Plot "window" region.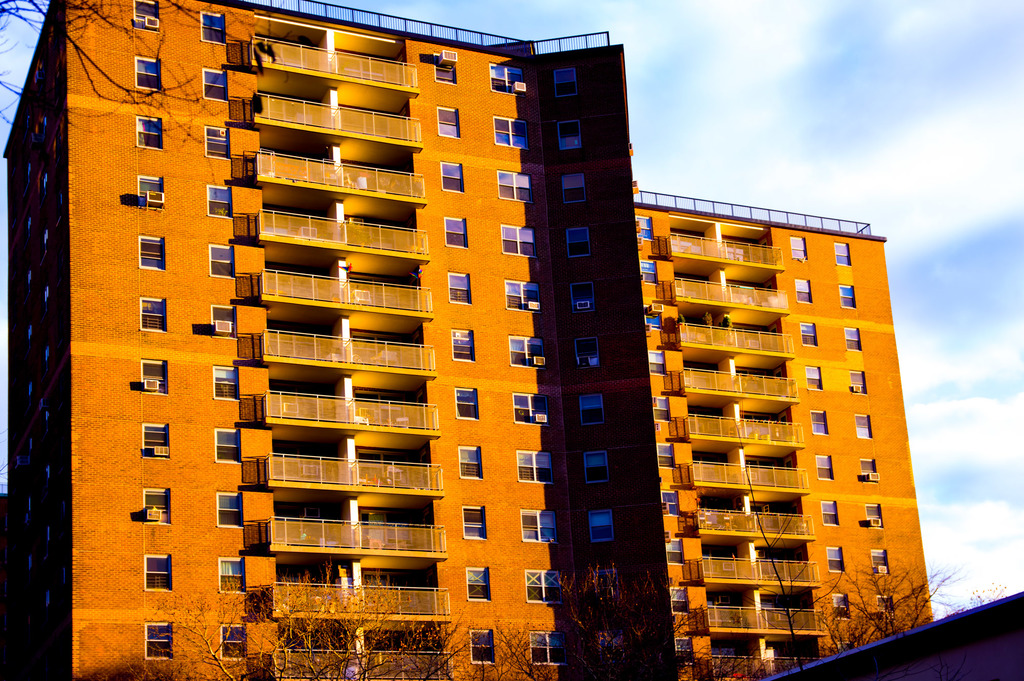
Plotted at Rect(460, 445, 483, 483).
